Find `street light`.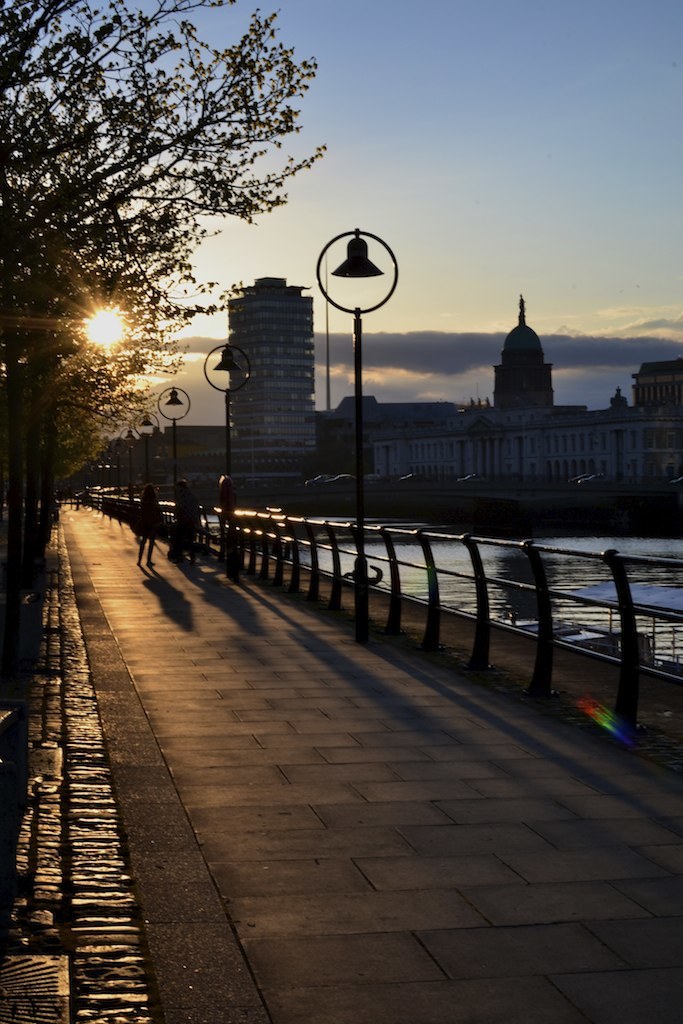
(126, 407, 158, 515).
